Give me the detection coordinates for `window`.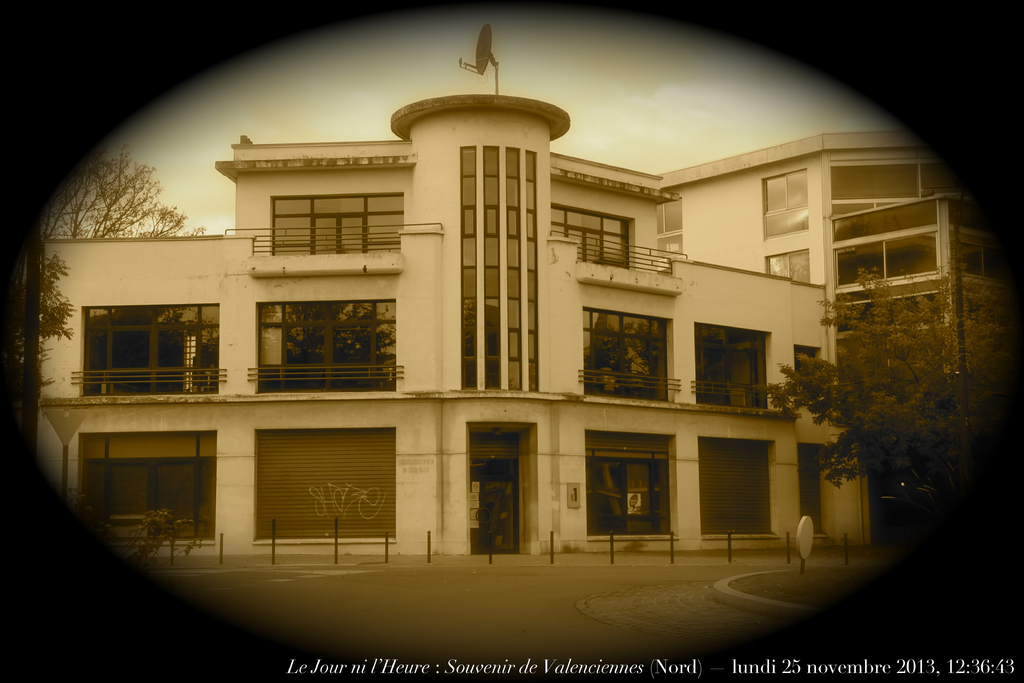
952/238/1009/287.
